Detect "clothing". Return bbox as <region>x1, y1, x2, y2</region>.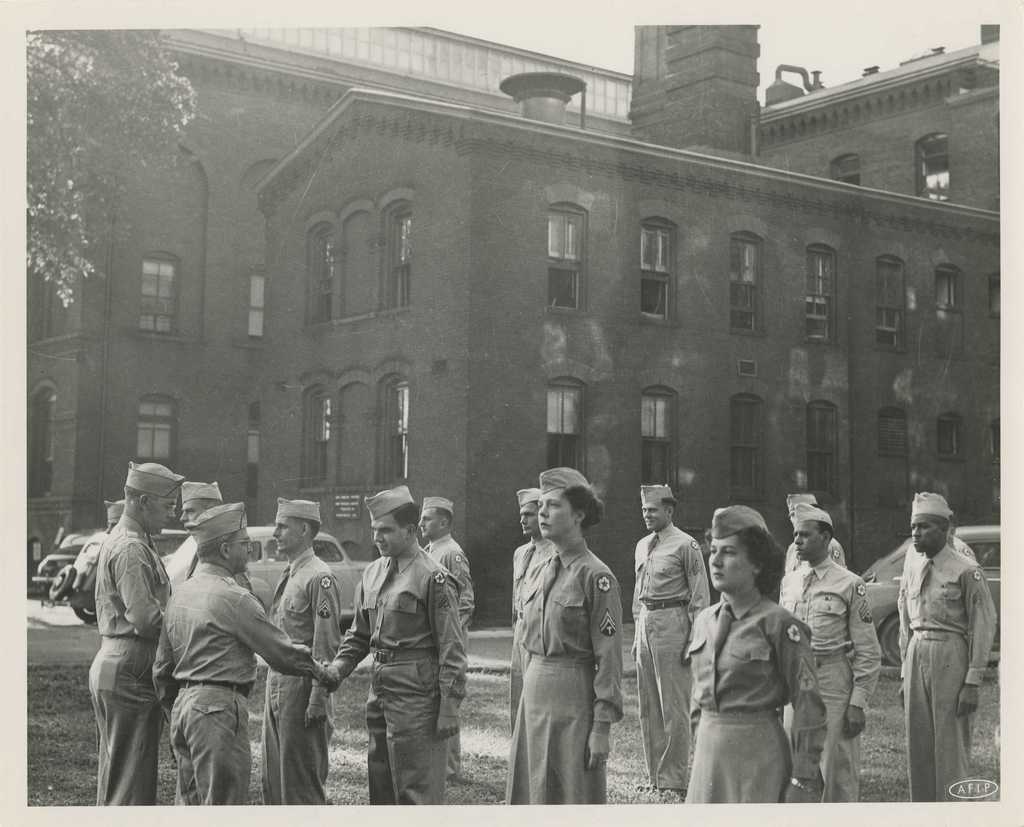
<region>333, 541, 469, 808</region>.
